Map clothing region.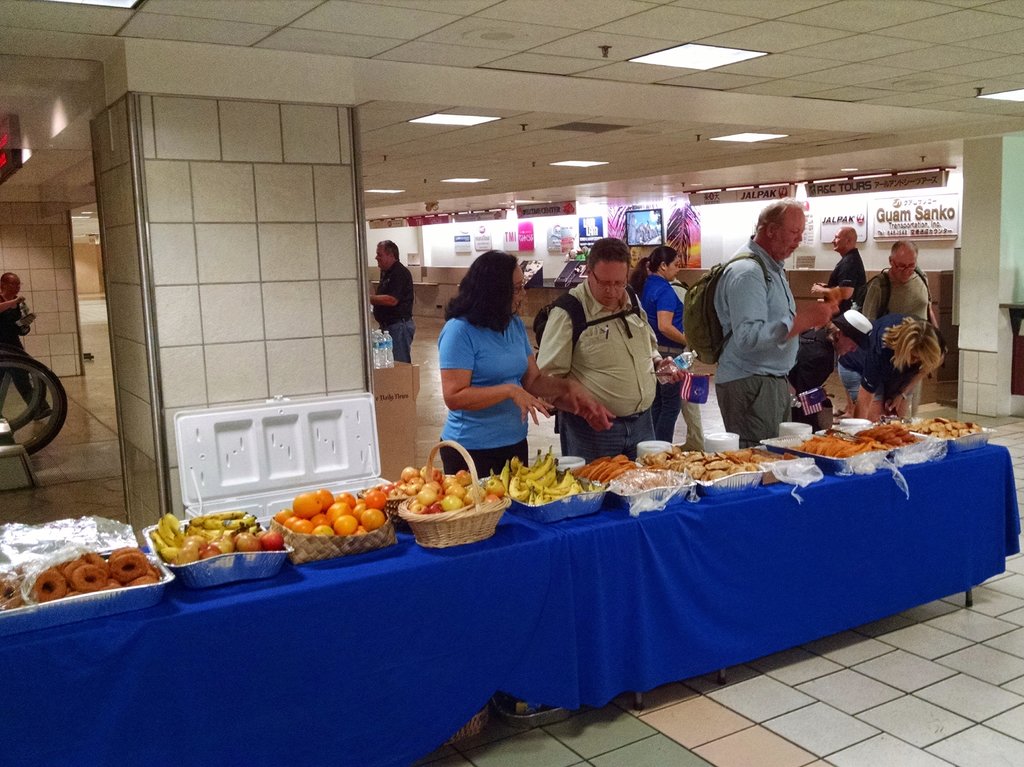
Mapped to <region>632, 280, 700, 457</region>.
